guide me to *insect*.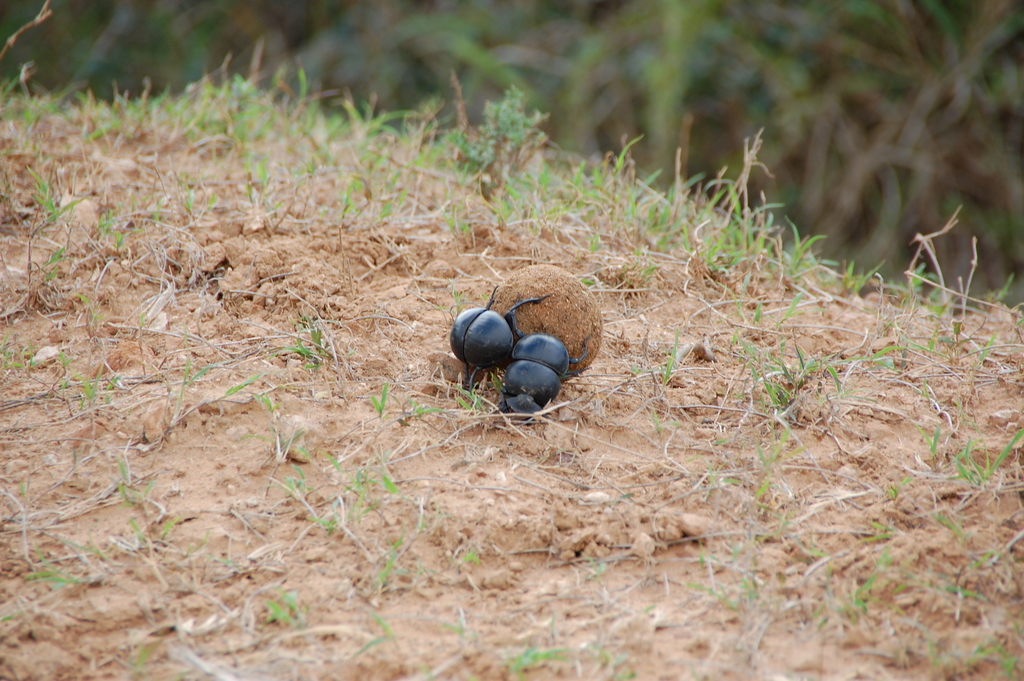
Guidance: 449 284 516 382.
